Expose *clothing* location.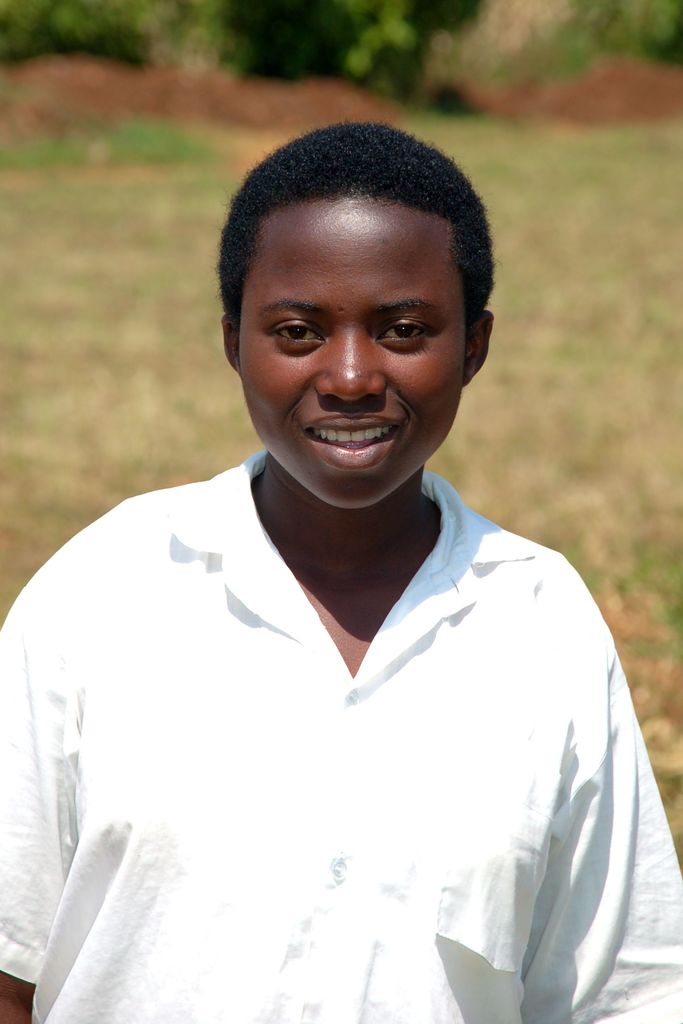
Exposed at [left=0, top=440, right=682, bottom=1023].
